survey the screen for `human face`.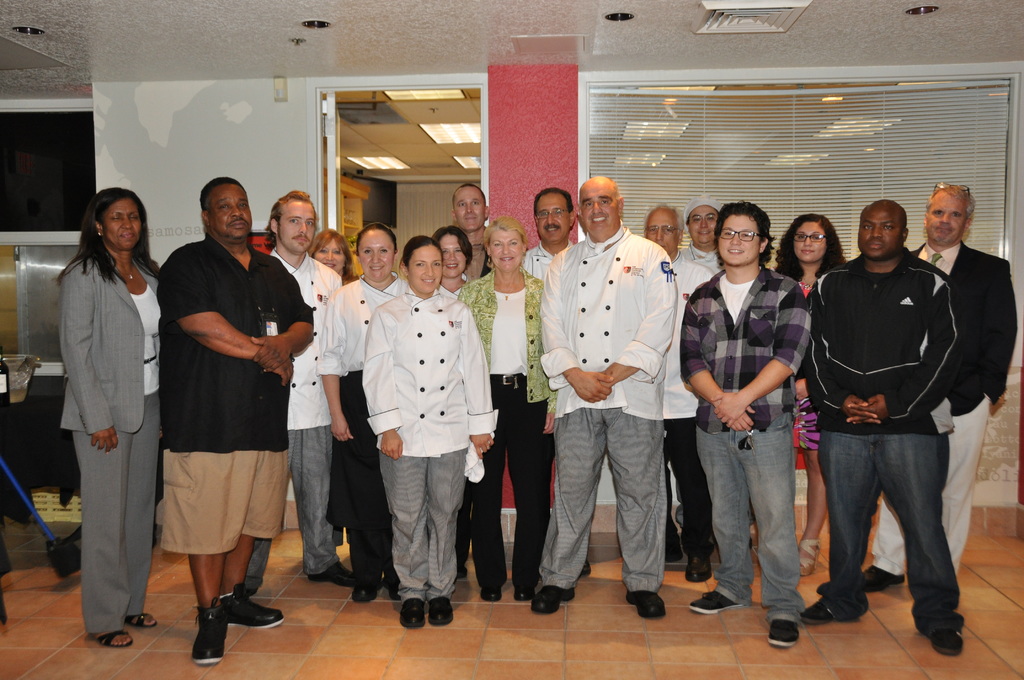
Survey found: 278:197:314:256.
